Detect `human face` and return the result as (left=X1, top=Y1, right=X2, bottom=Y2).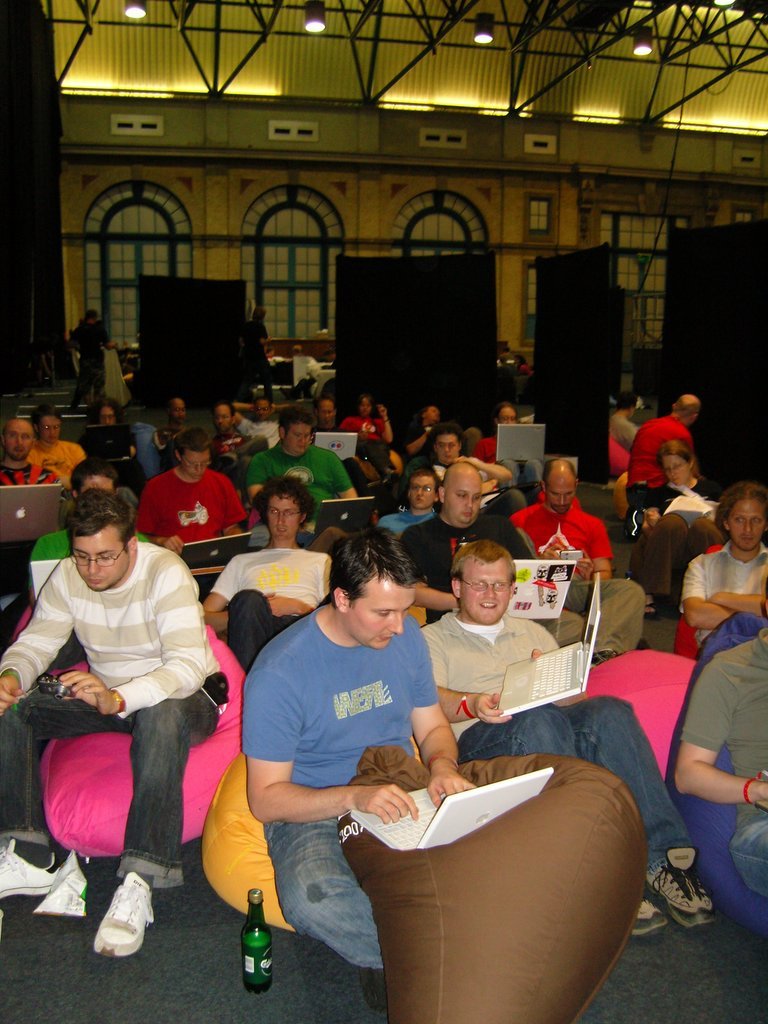
(left=173, top=400, right=187, bottom=425).
